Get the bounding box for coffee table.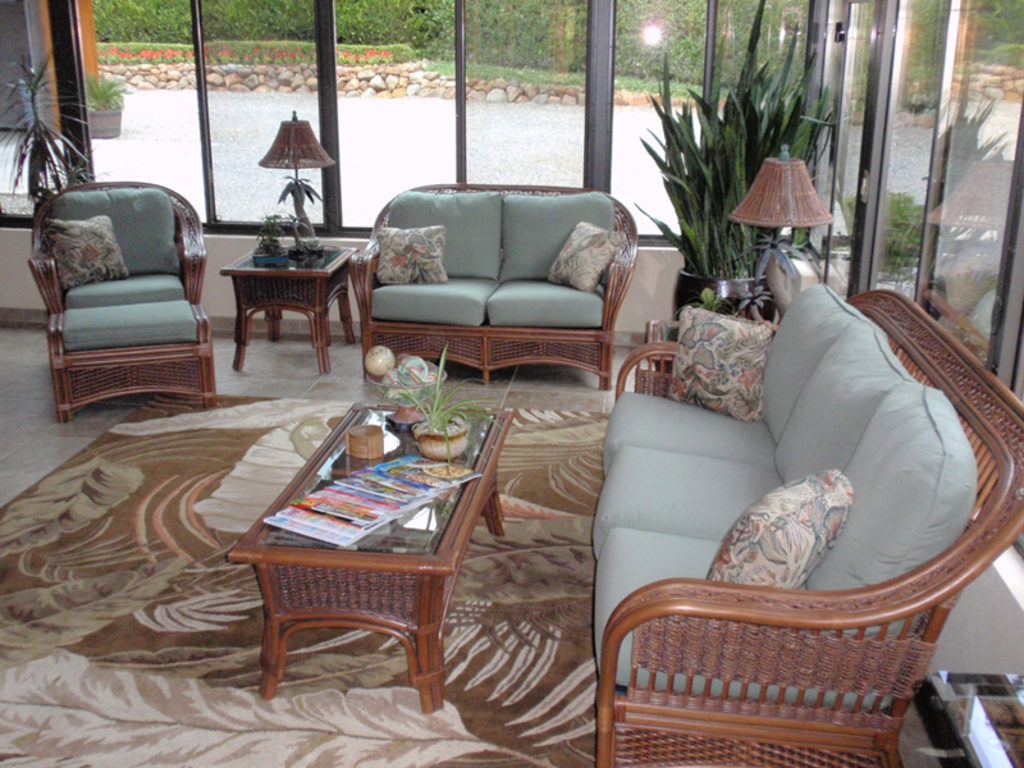
box(221, 404, 517, 709).
